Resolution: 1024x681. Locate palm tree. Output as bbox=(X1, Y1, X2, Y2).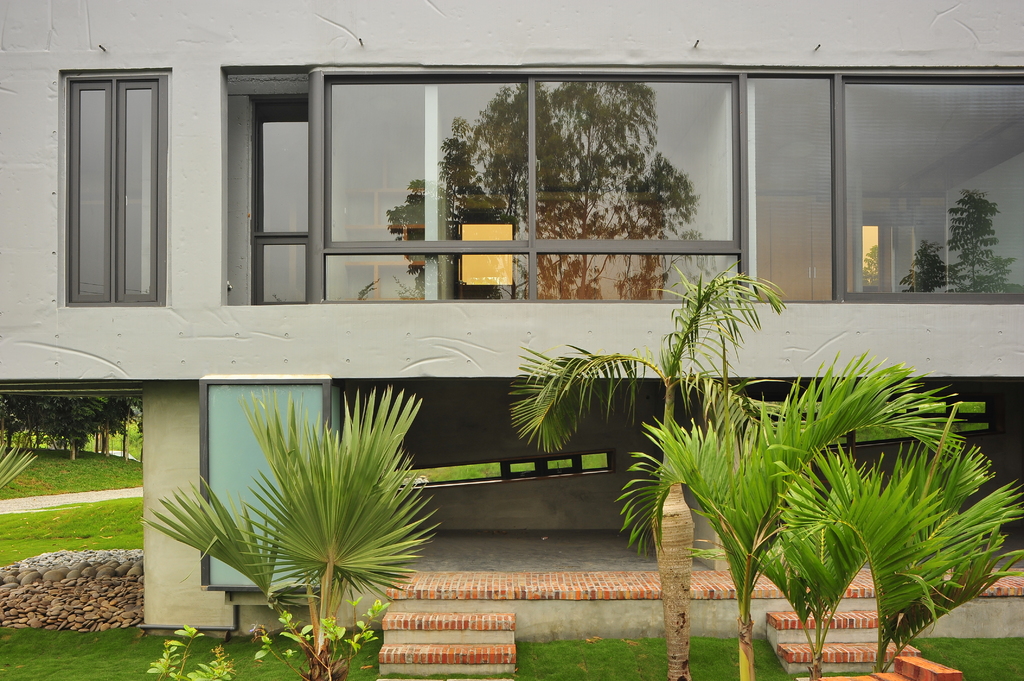
bbox=(269, 381, 413, 662).
